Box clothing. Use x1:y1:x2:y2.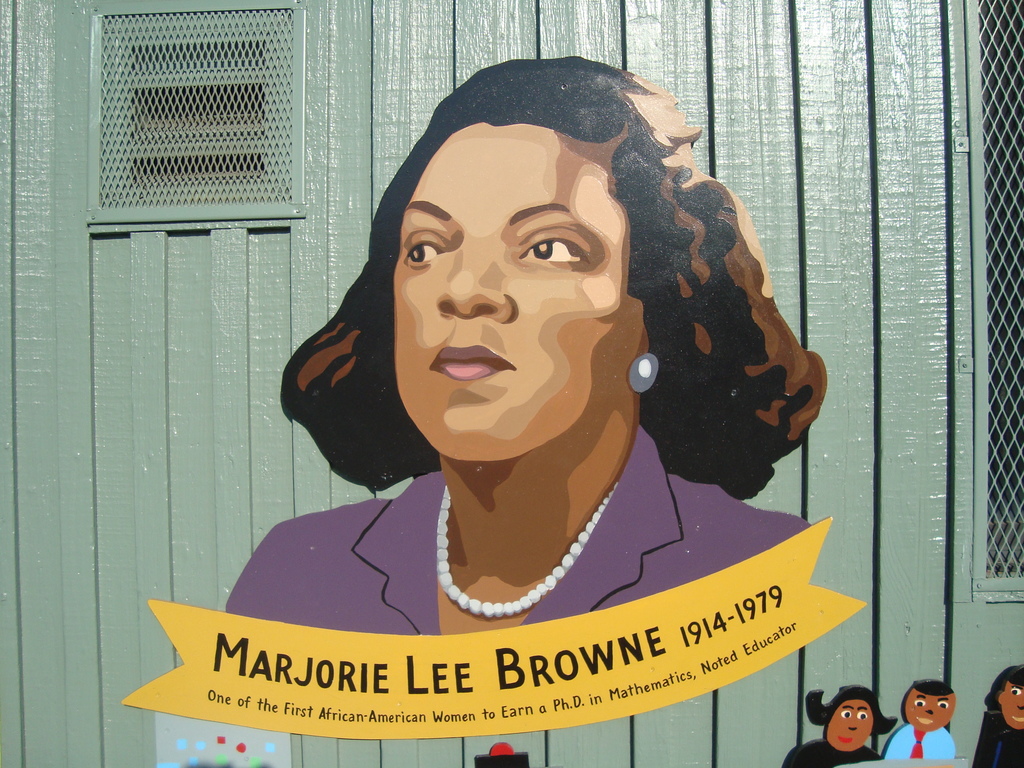
223:429:799:638.
